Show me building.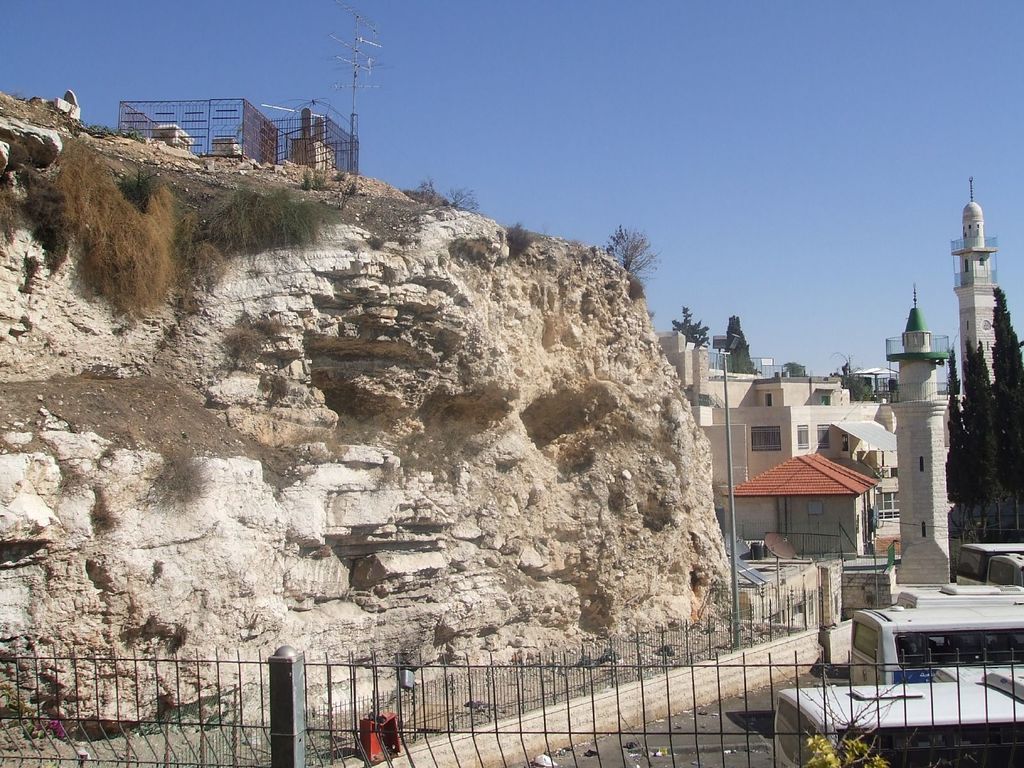
building is here: bbox=[662, 330, 898, 556].
